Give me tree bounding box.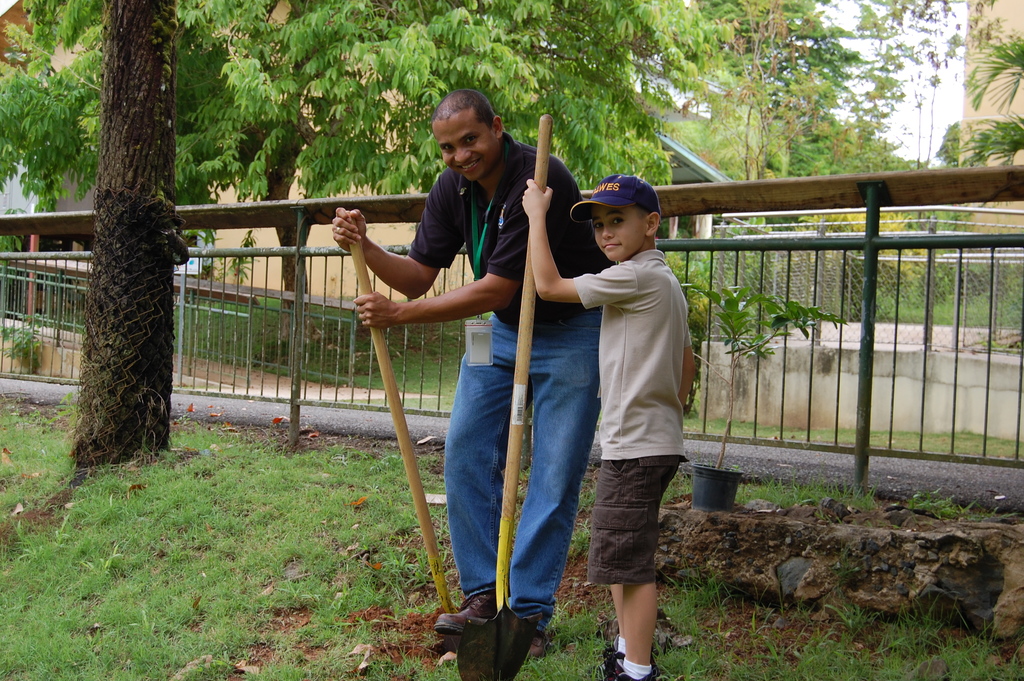
64/0/180/468.
